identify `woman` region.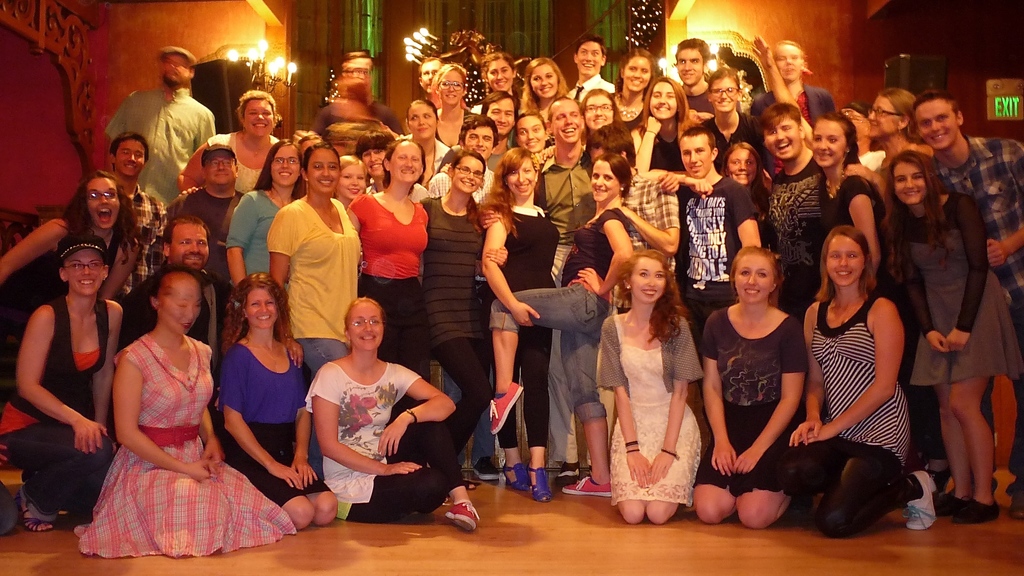
Region: detection(0, 170, 139, 430).
